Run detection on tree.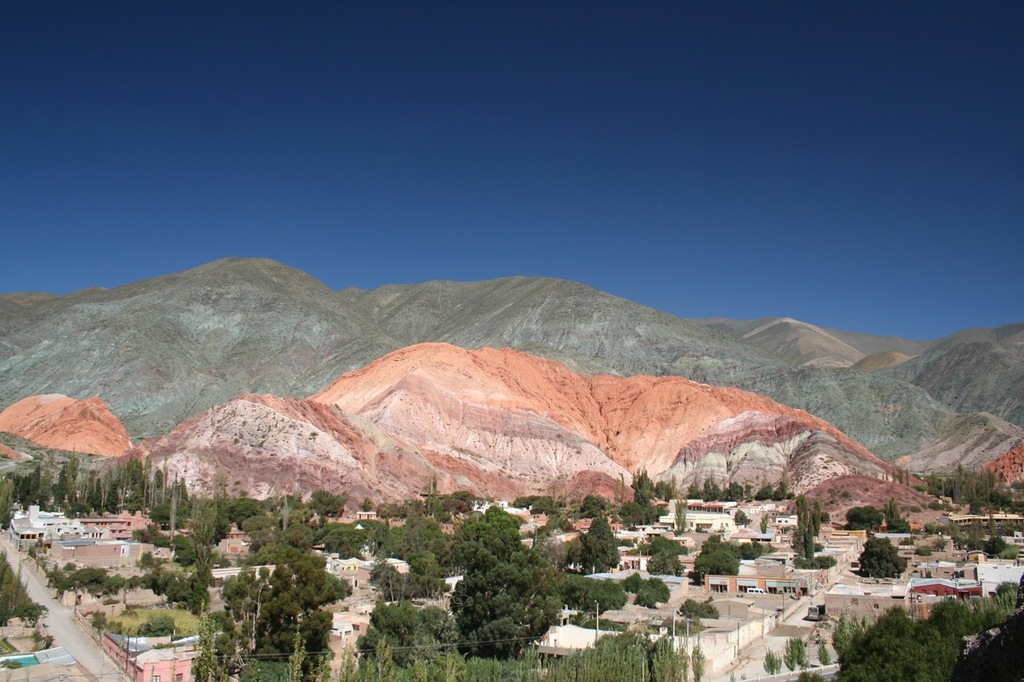
Result: crop(192, 616, 212, 681).
